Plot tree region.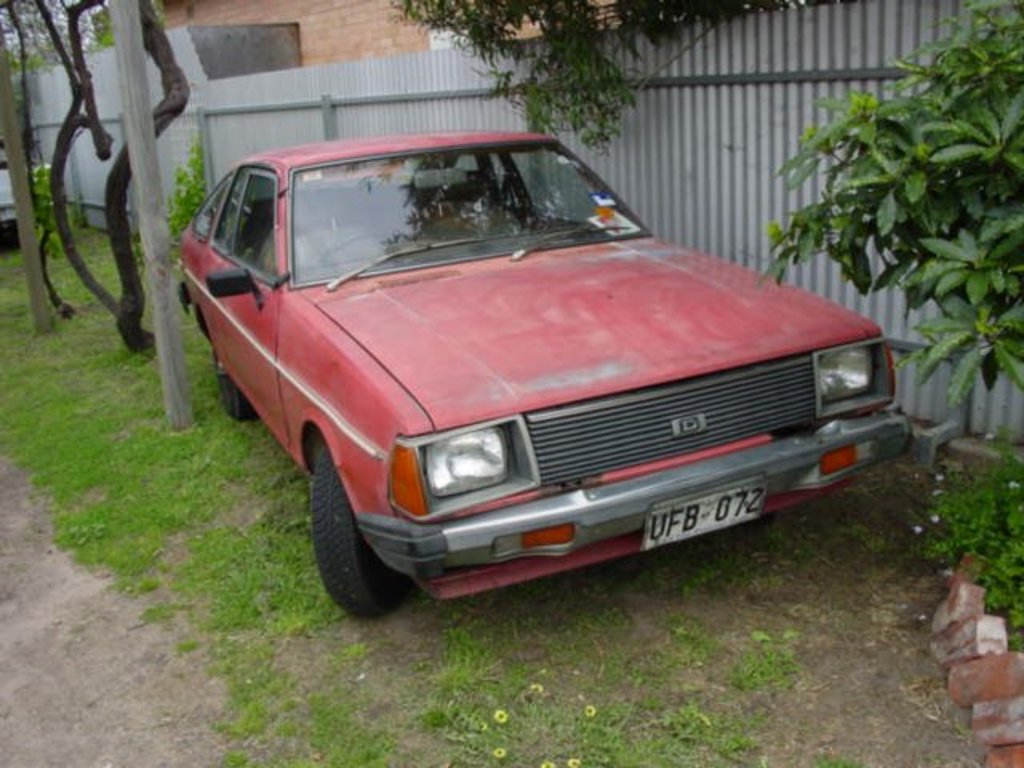
Plotted at 387/0/822/133.
